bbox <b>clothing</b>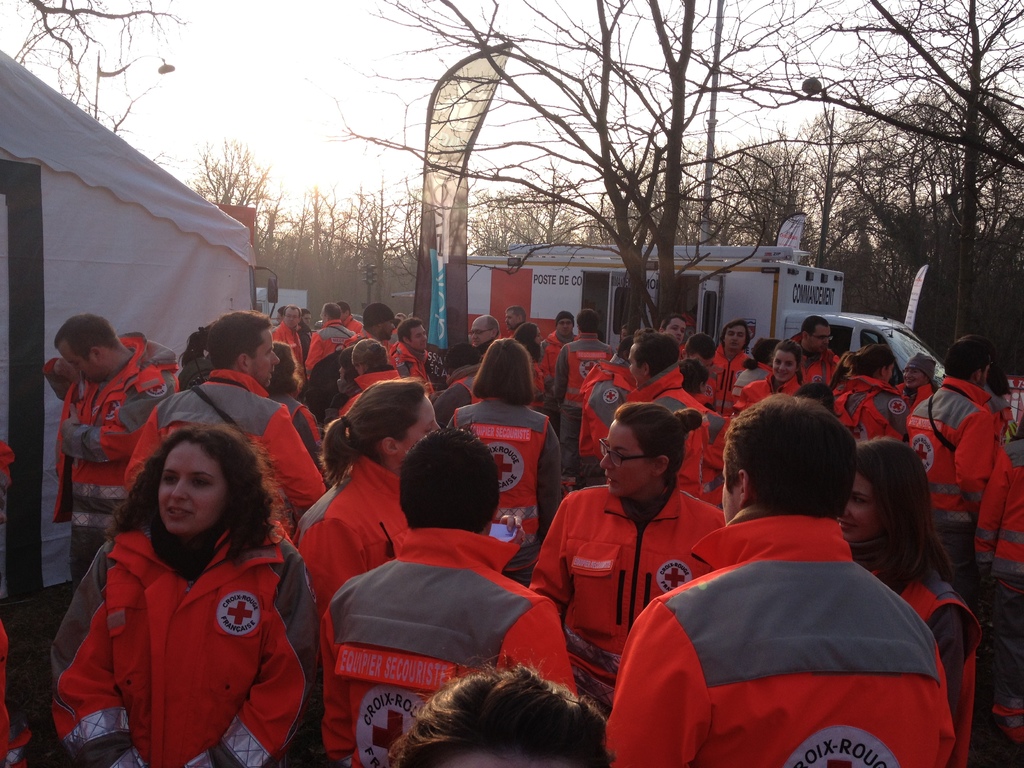
911,373,986,552
